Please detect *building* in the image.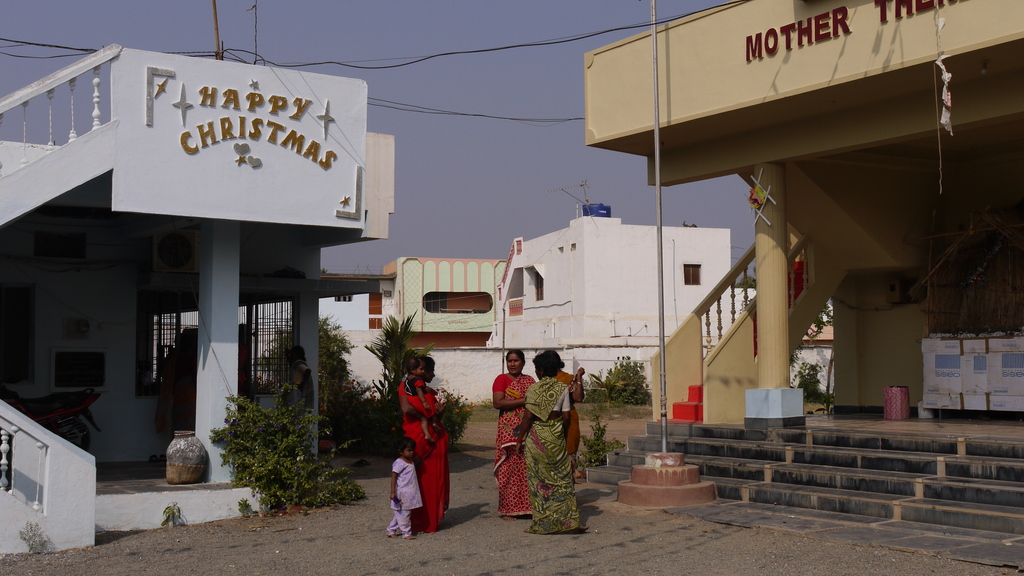
bbox=(579, 0, 1023, 518).
